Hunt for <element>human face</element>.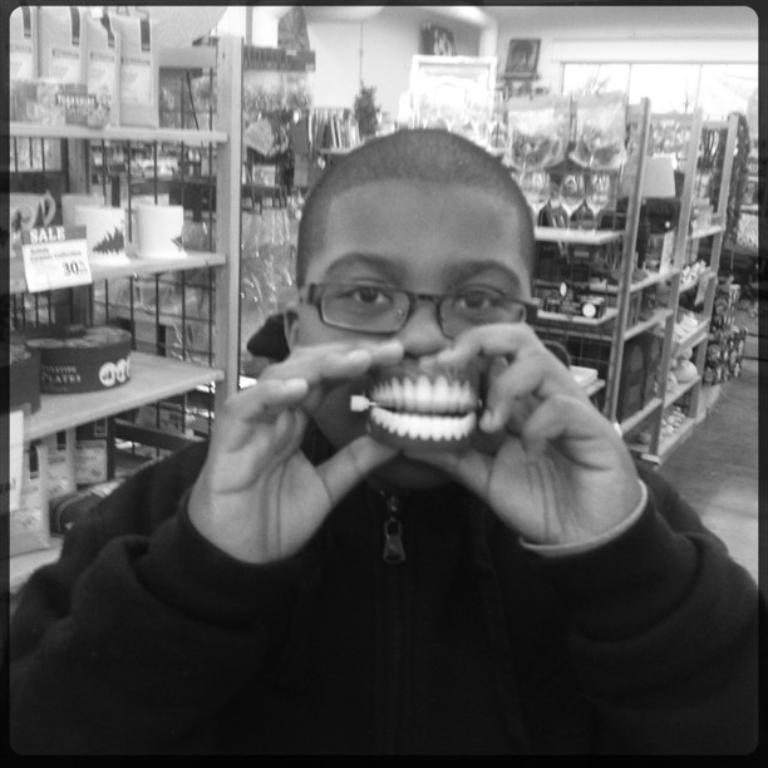
Hunted down at [left=294, top=183, right=536, bottom=489].
